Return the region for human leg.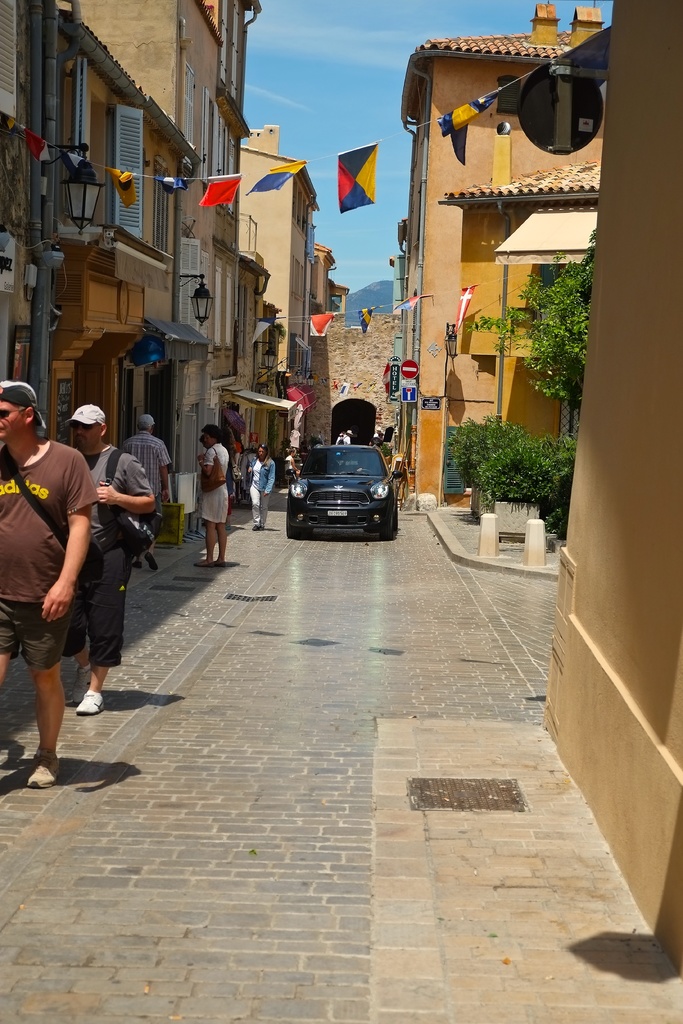
rect(76, 516, 120, 716).
